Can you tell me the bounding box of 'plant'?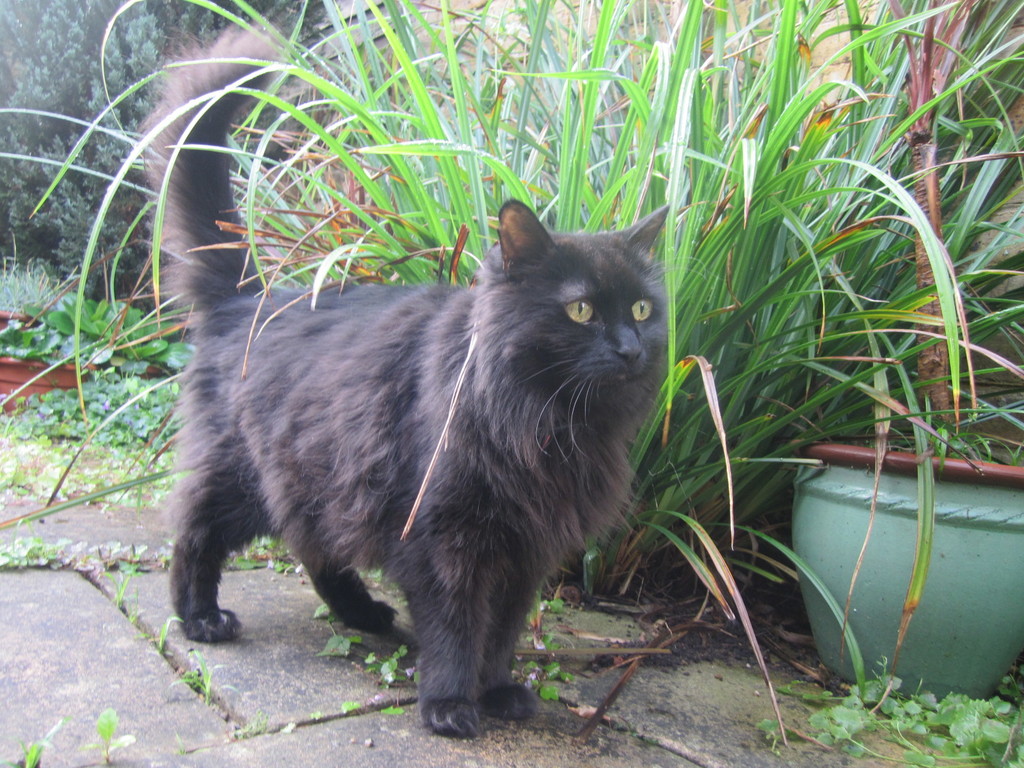
[x1=2, y1=373, x2=189, y2=444].
